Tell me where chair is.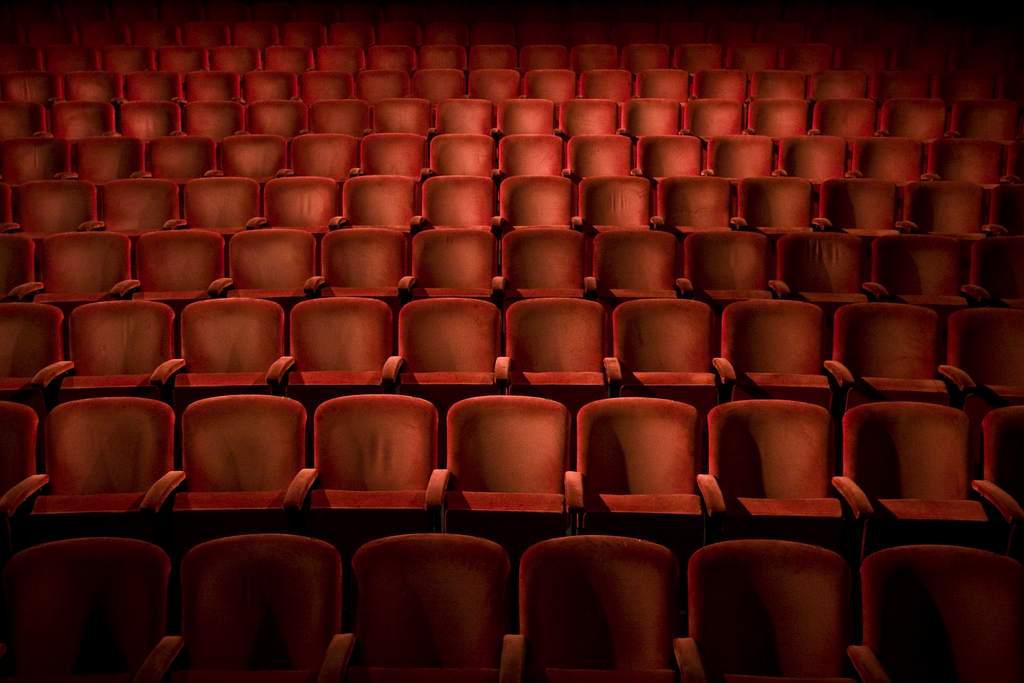
chair is at l=27, t=231, r=129, b=312.
